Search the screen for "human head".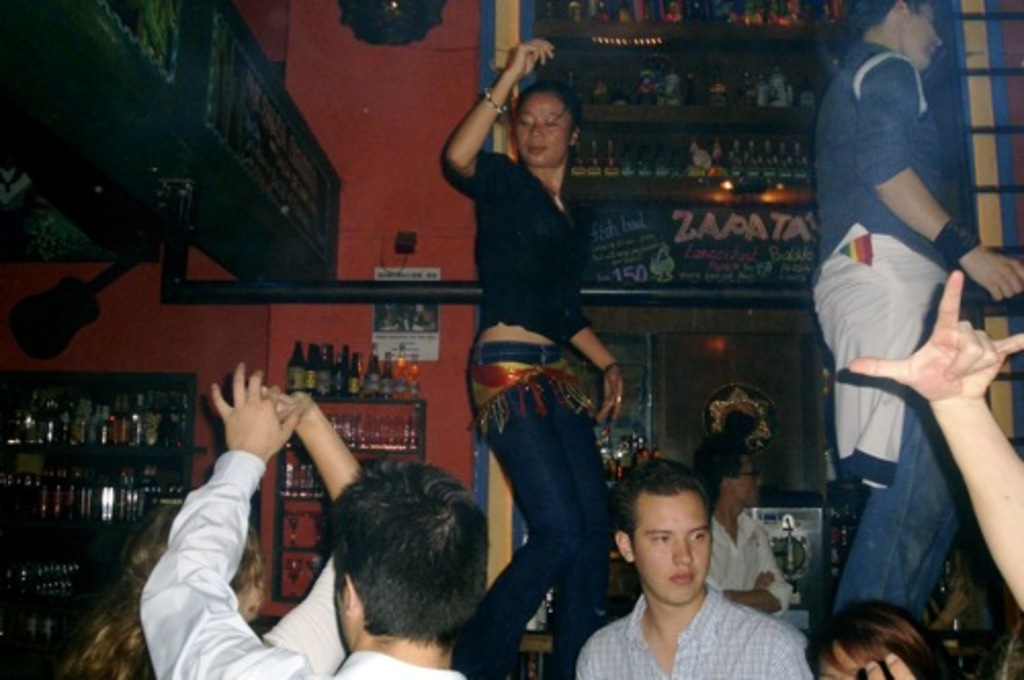
Found at detection(156, 498, 262, 623).
